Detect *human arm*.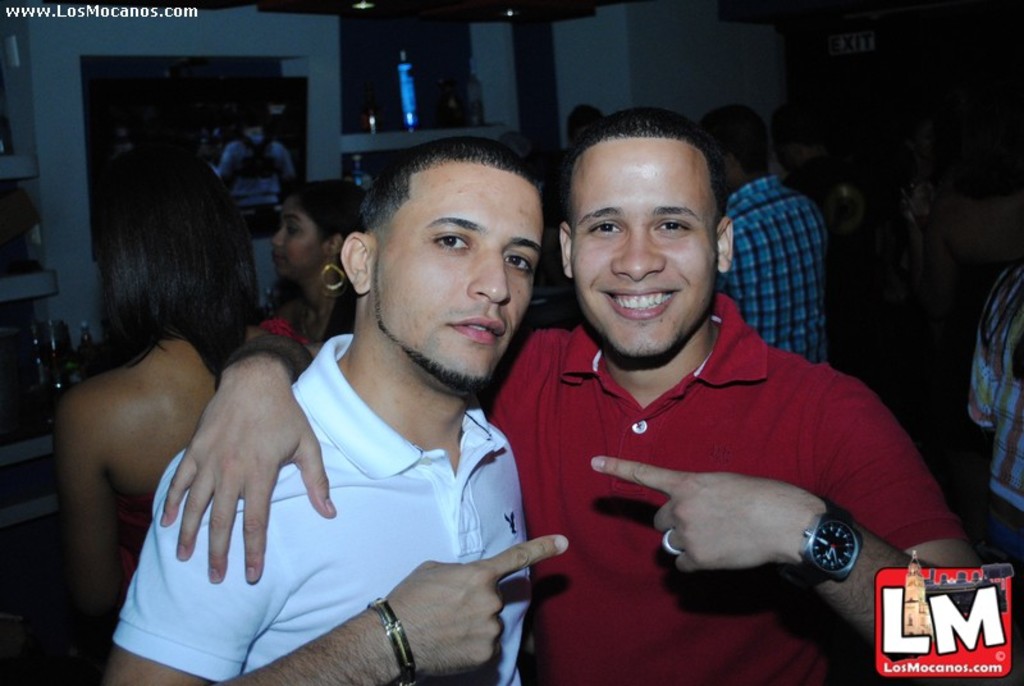
Detected at crop(51, 393, 119, 685).
